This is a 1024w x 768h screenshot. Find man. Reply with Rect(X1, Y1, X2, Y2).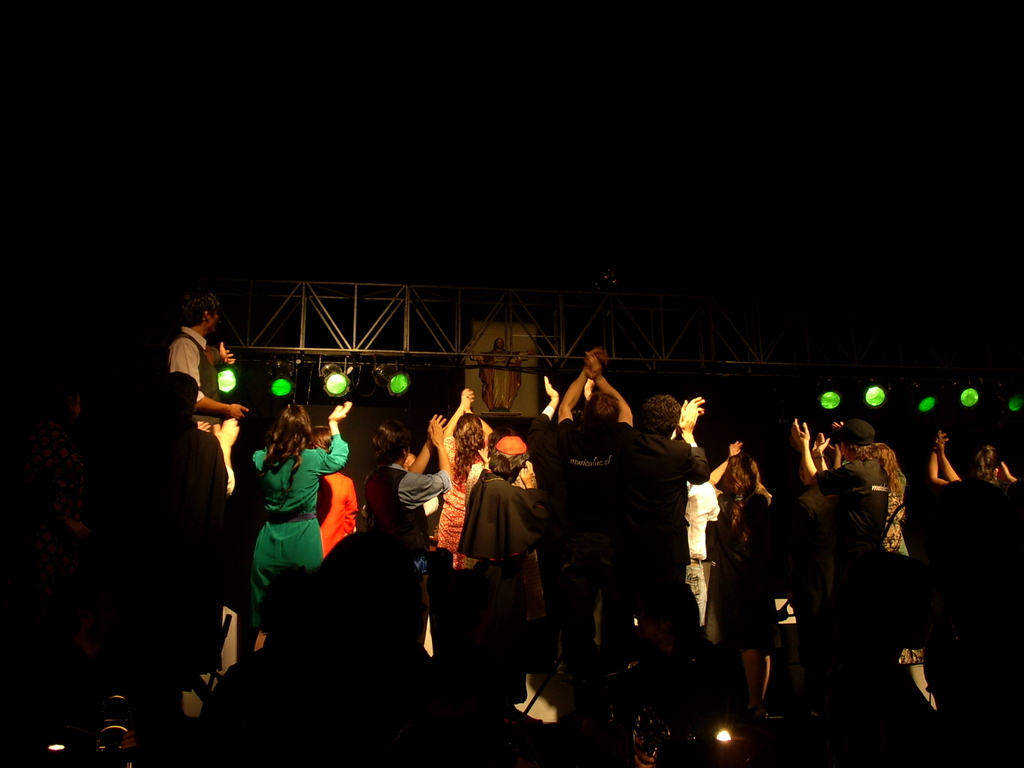
Rect(637, 396, 711, 584).
